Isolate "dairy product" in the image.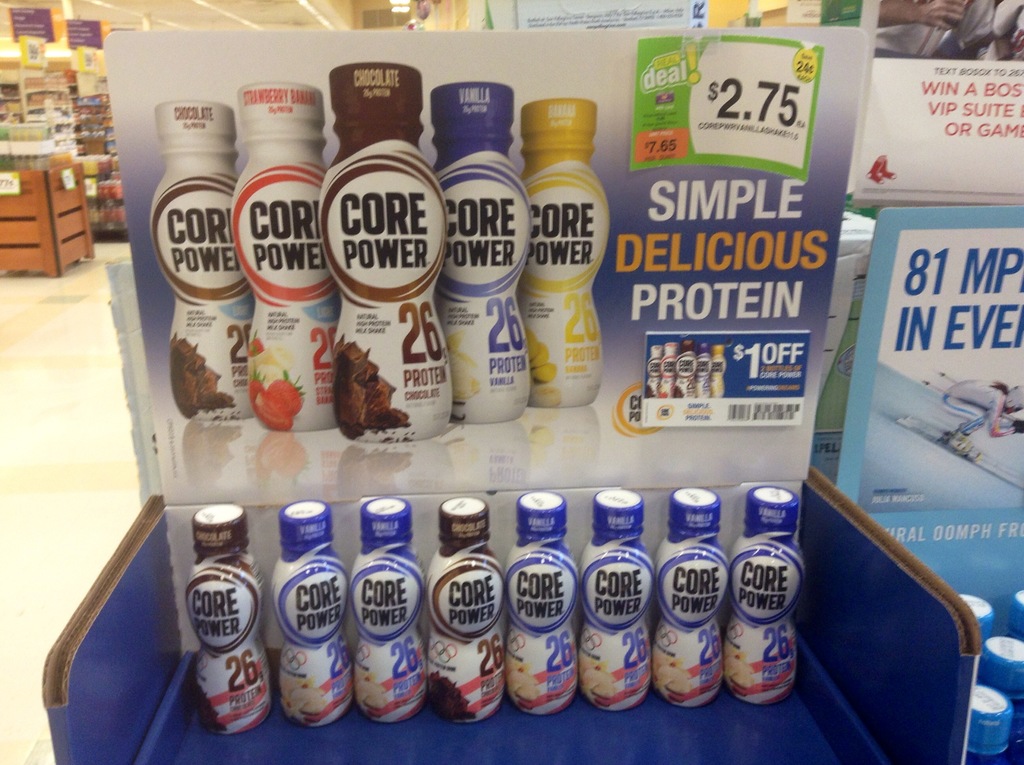
Isolated region: region(348, 559, 426, 737).
